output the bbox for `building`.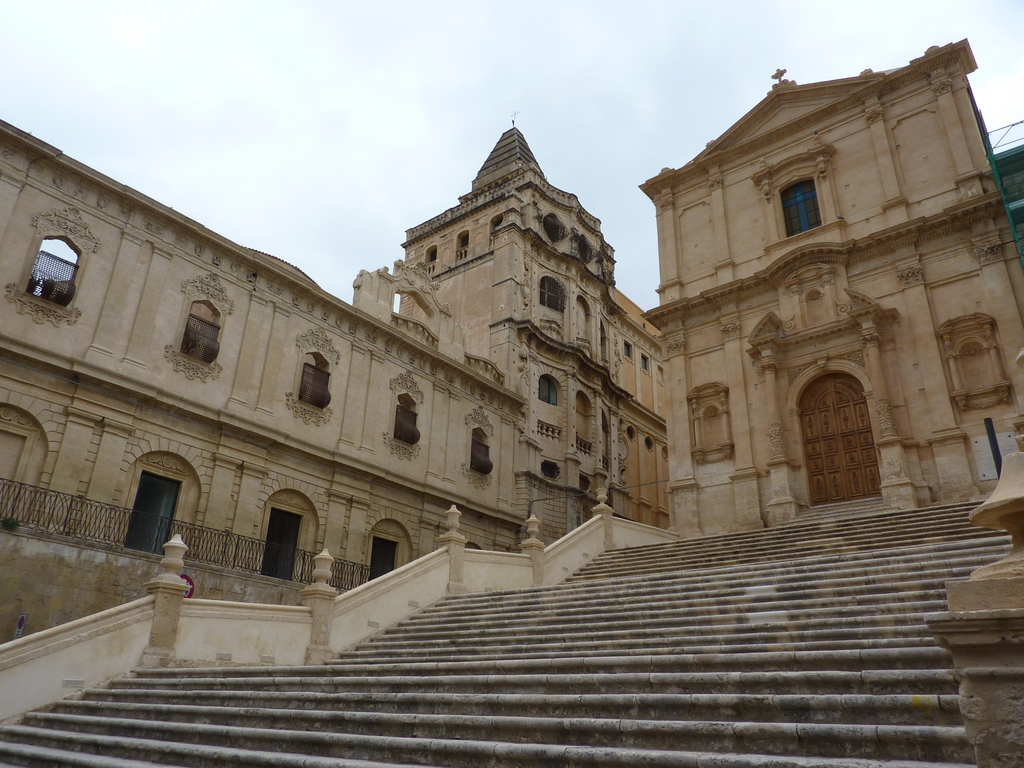
rect(640, 38, 1023, 541).
